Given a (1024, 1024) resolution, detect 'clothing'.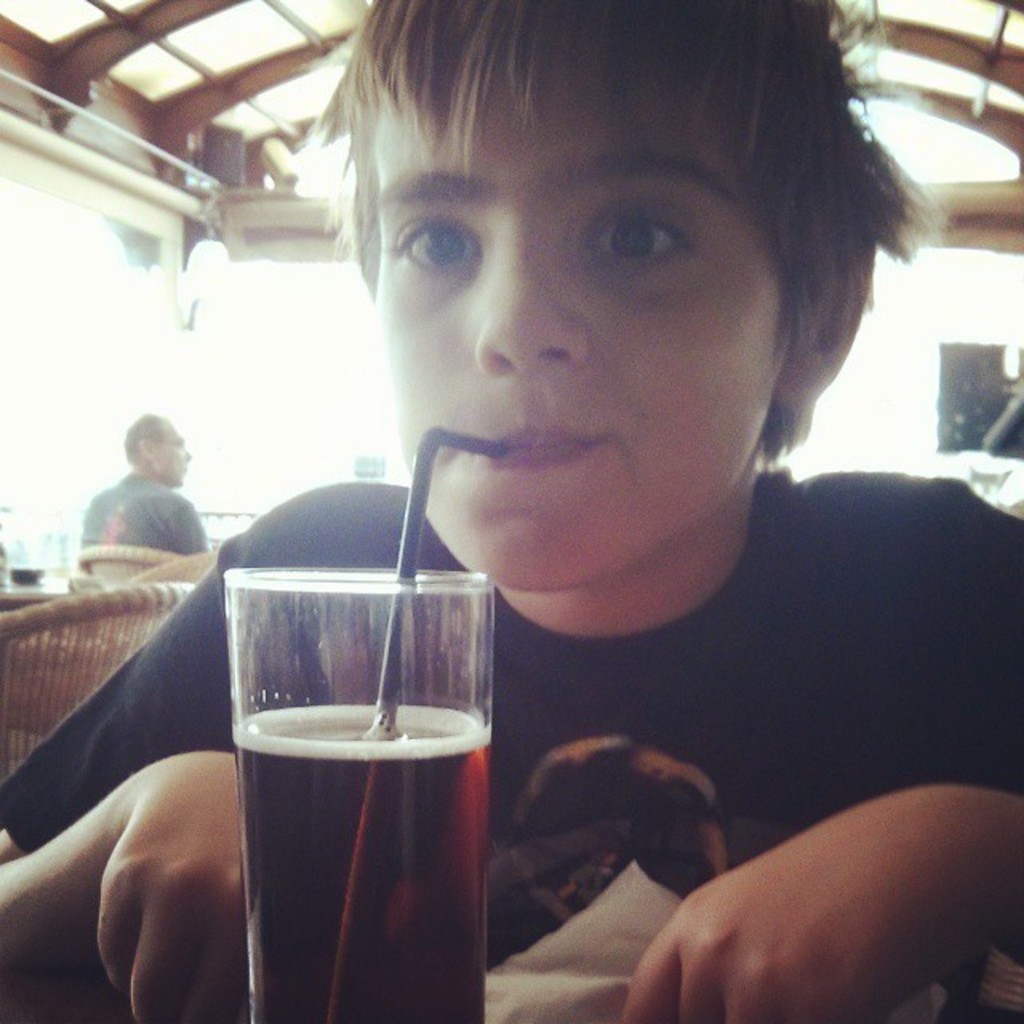
{"x1": 83, "y1": 469, "x2": 219, "y2": 571}.
